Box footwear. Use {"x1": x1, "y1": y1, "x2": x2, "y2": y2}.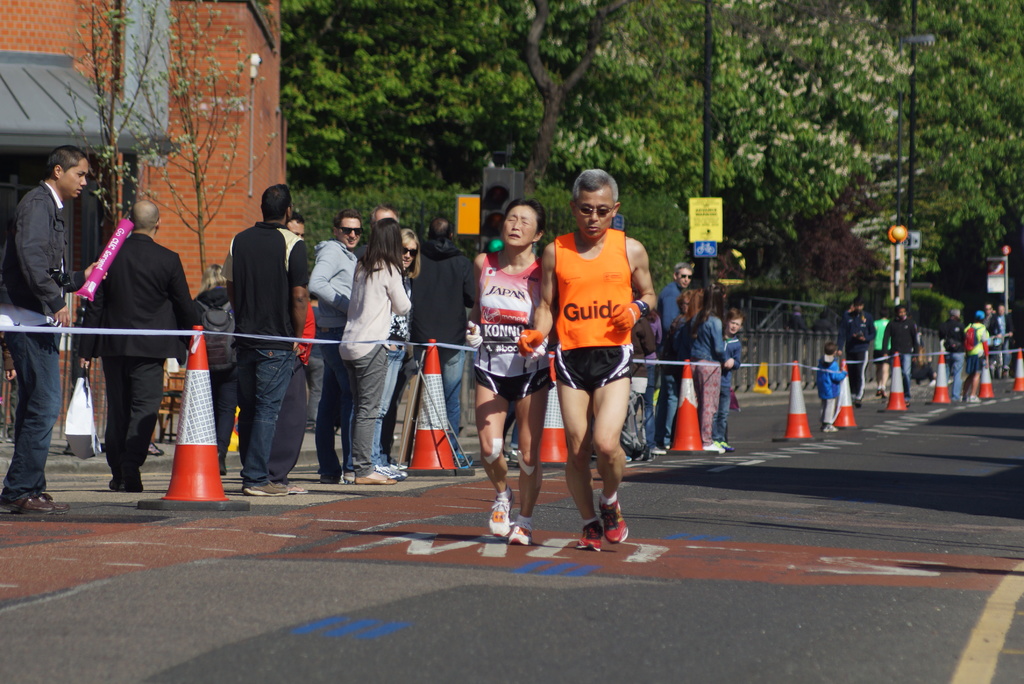
{"x1": 320, "y1": 473, "x2": 339, "y2": 485}.
